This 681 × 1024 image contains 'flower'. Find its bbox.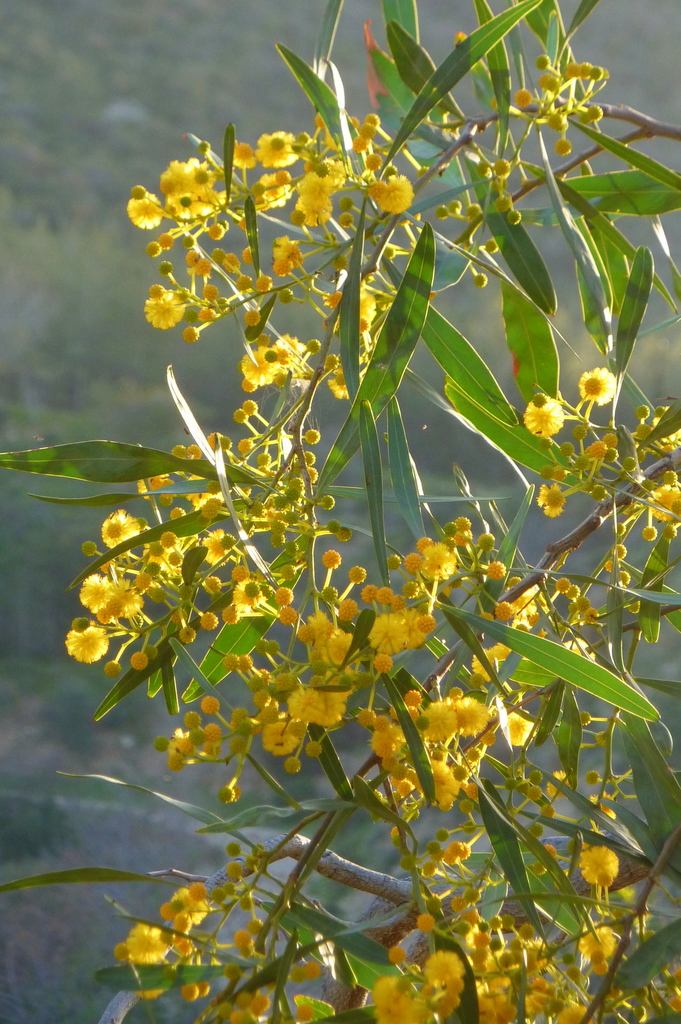
<box>393,607,427,650</box>.
